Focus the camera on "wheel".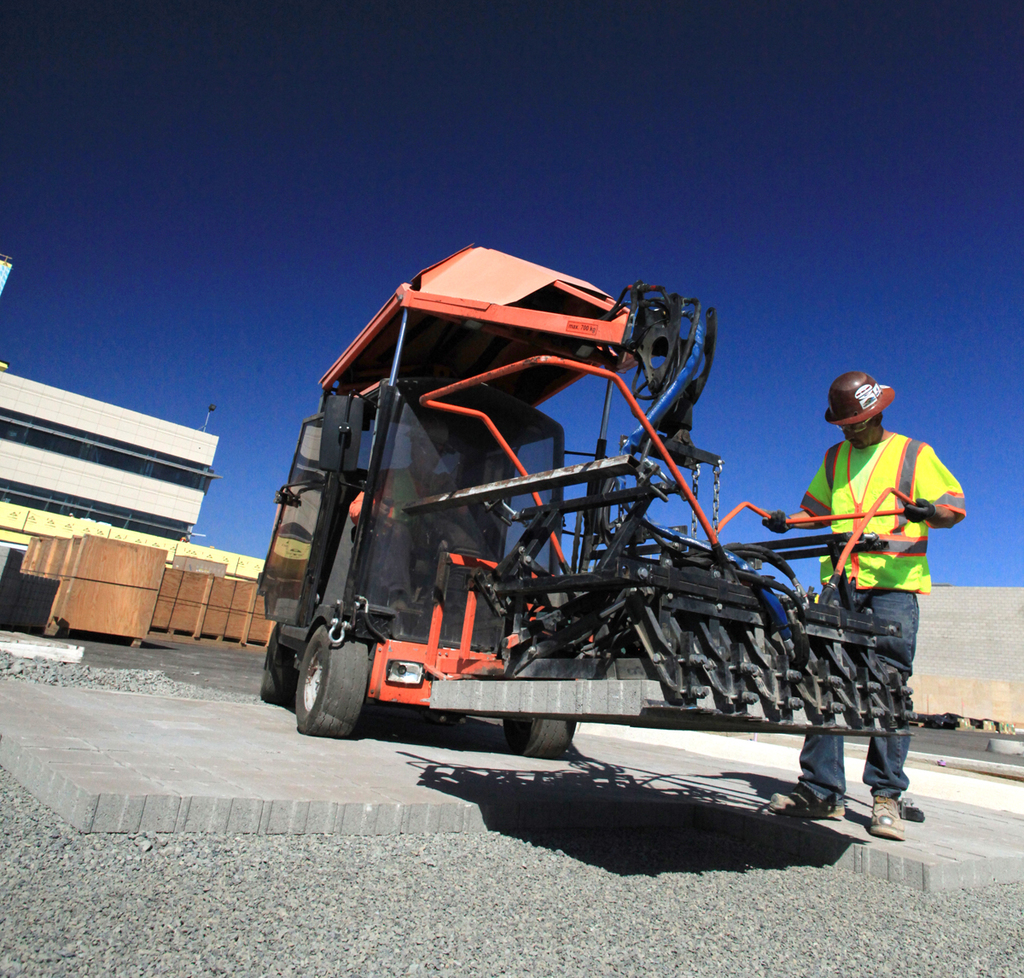
Focus region: bbox=[493, 719, 574, 755].
